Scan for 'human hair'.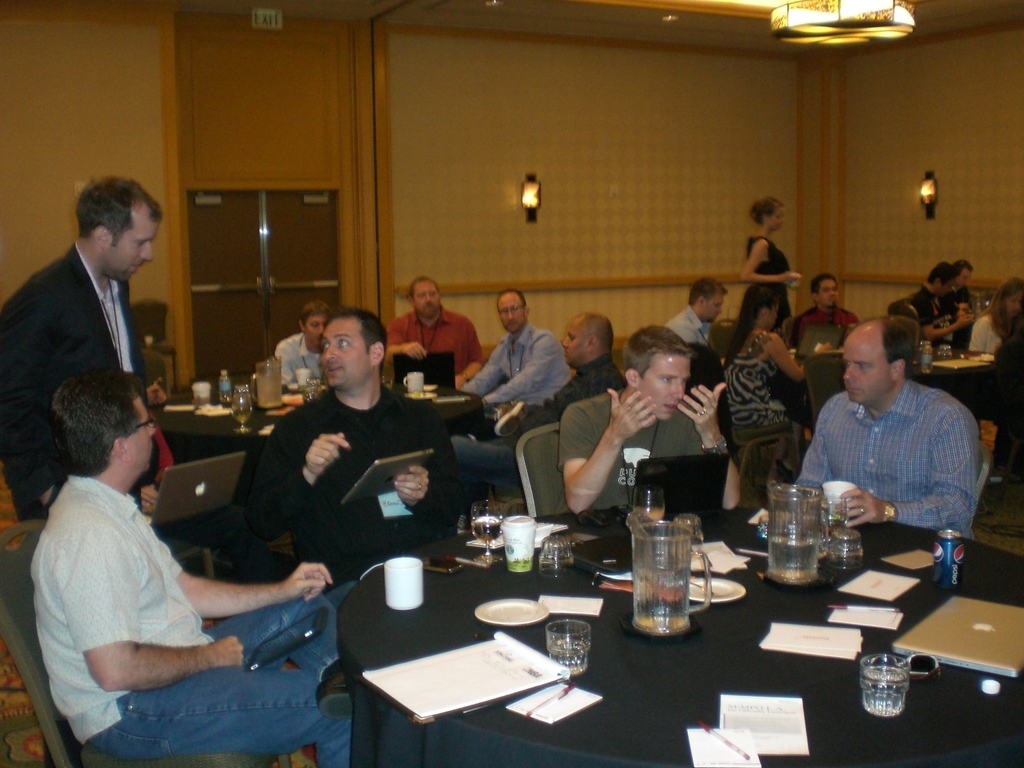
Scan result: (588,310,613,352).
